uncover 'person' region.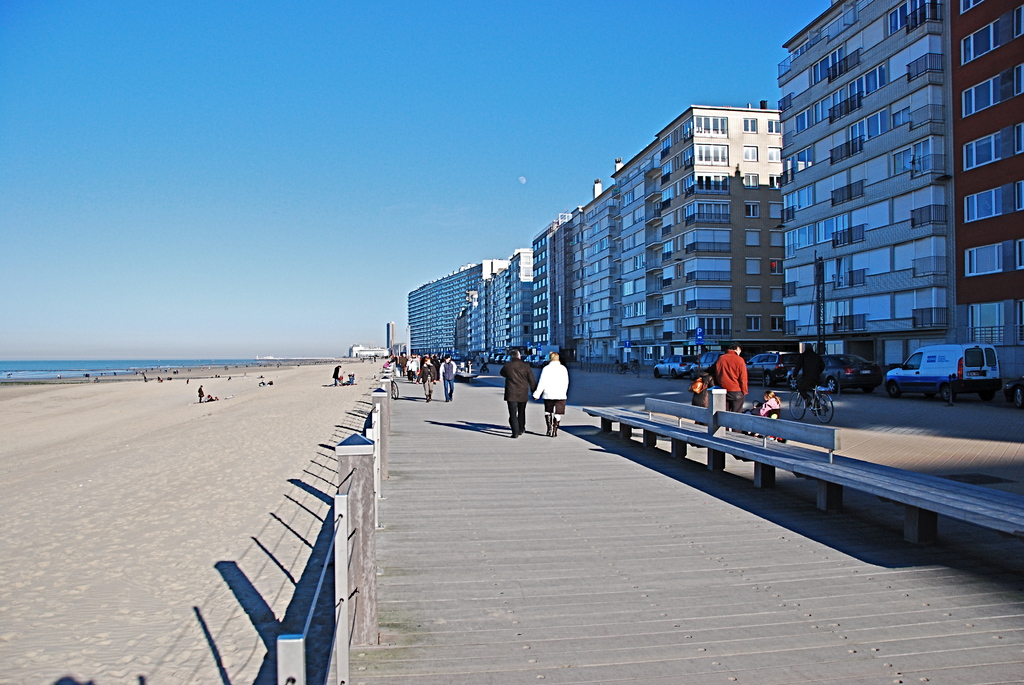
Uncovered: select_region(532, 347, 568, 433).
